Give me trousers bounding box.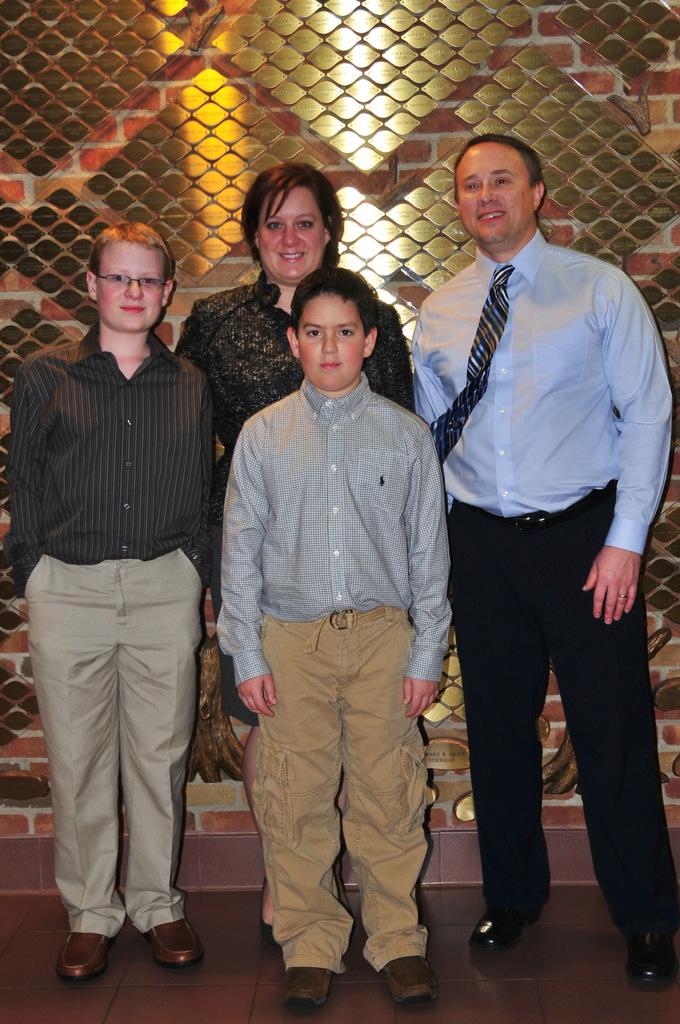
bbox=[24, 545, 206, 935].
